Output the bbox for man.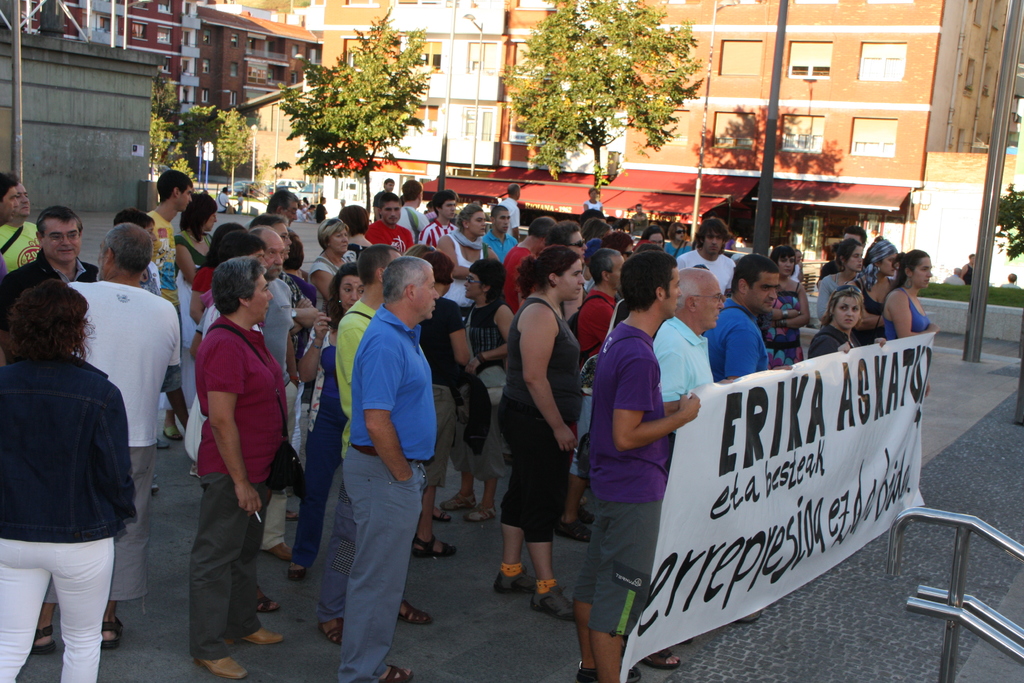
locate(303, 243, 435, 642).
